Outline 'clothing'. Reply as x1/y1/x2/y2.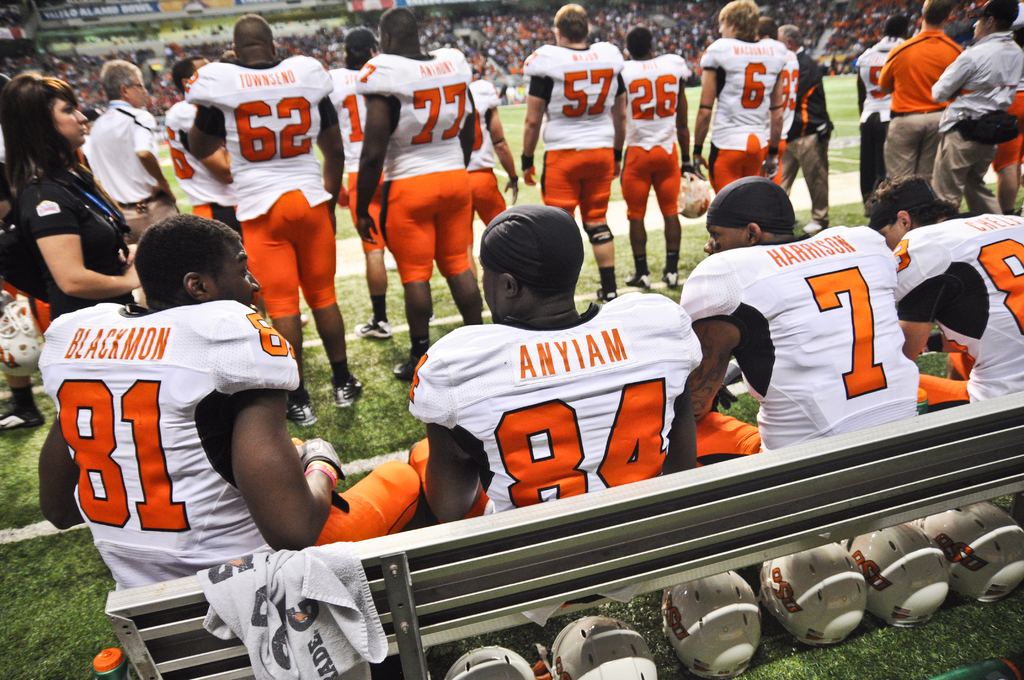
181/61/335/312.
